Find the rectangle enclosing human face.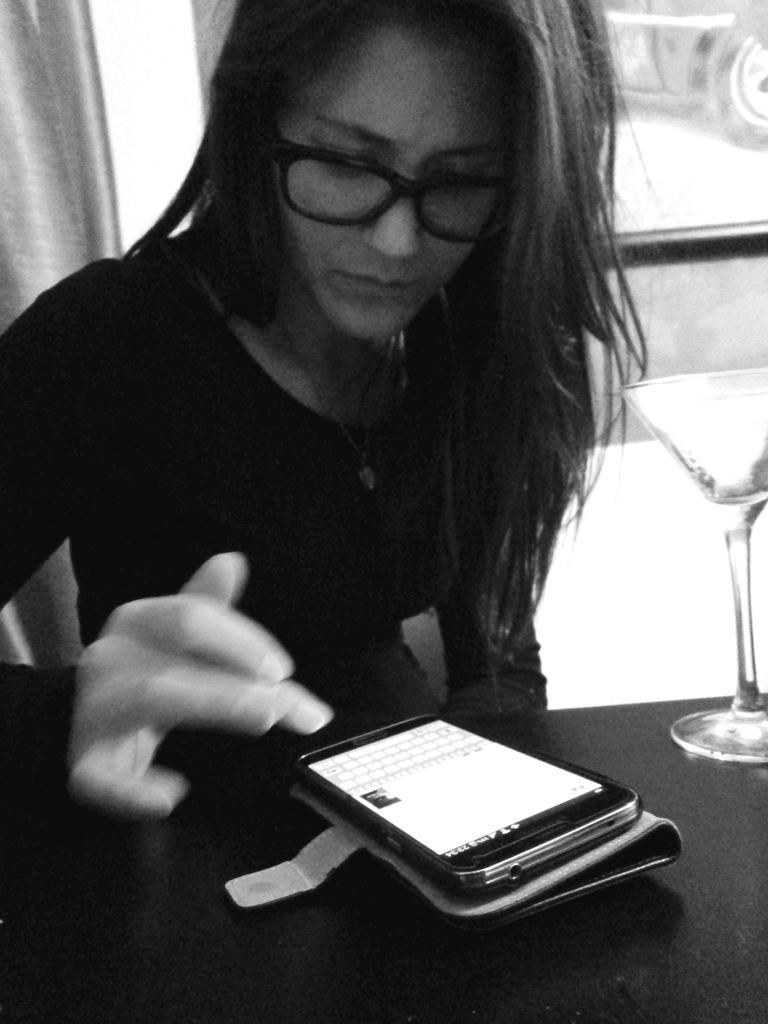
272:8:519:338.
